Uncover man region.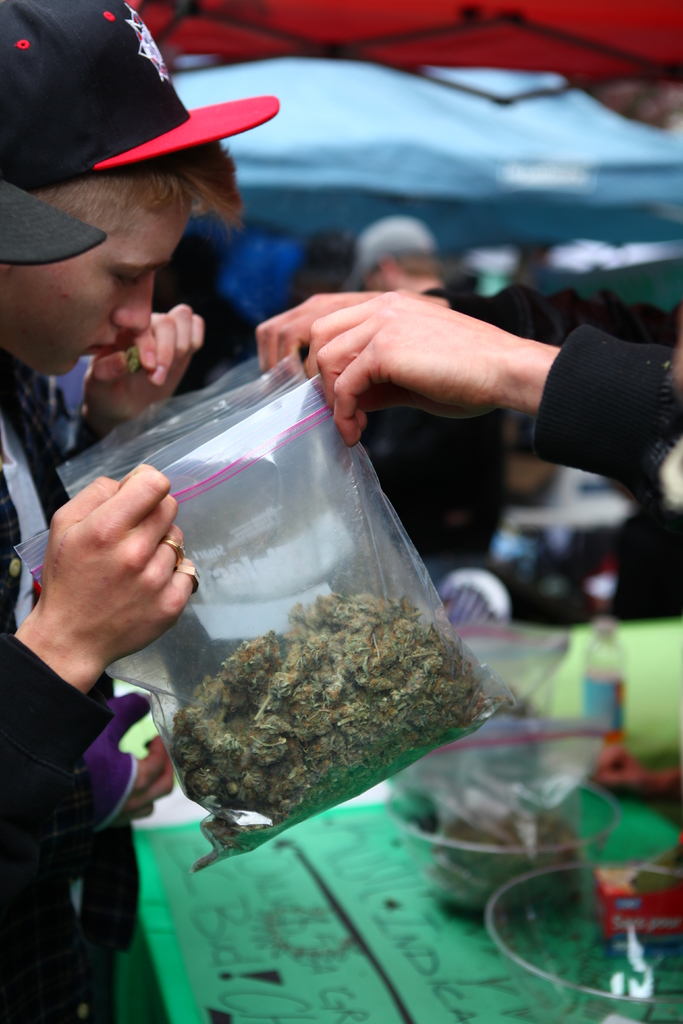
Uncovered: <bbox>0, 0, 290, 1023</bbox>.
